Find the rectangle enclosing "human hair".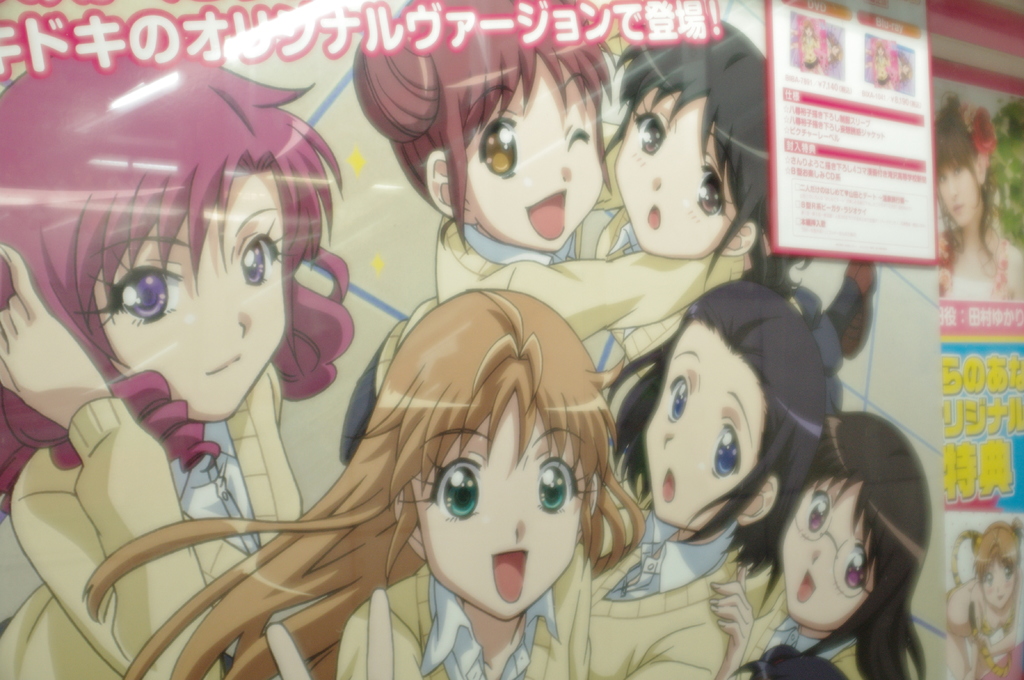
bbox=[612, 17, 799, 288].
